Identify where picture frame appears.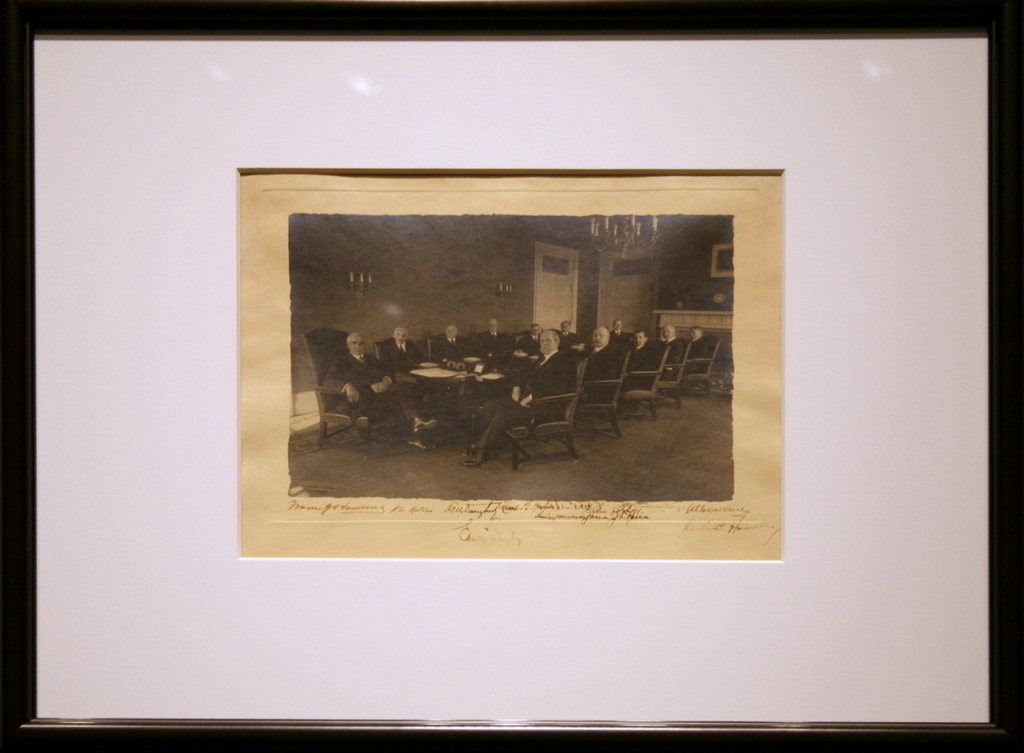
Appears at box=[711, 242, 736, 276].
